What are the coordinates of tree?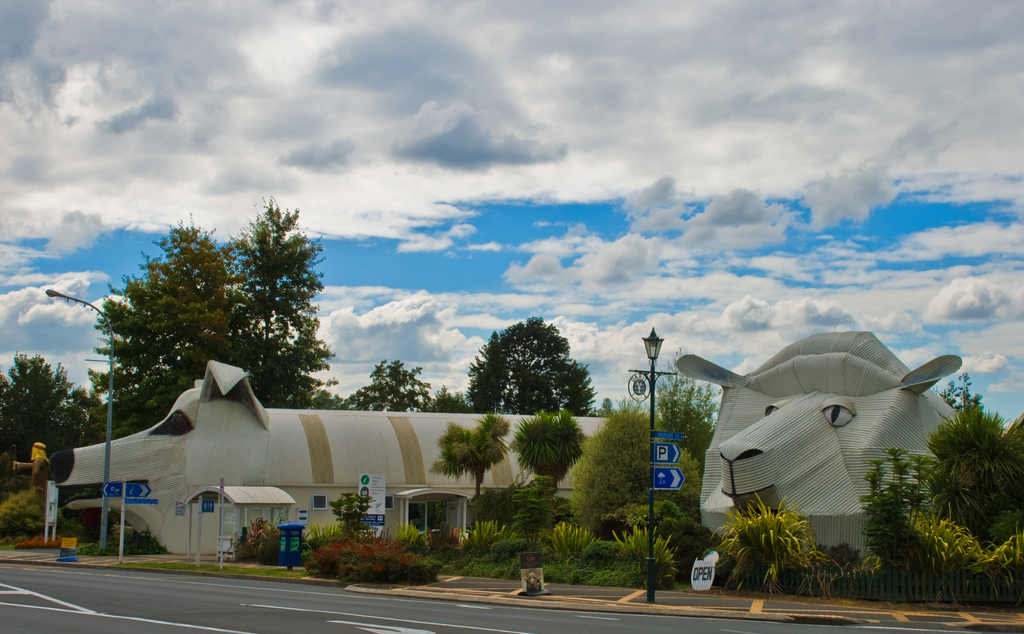
BBox(220, 195, 337, 410).
